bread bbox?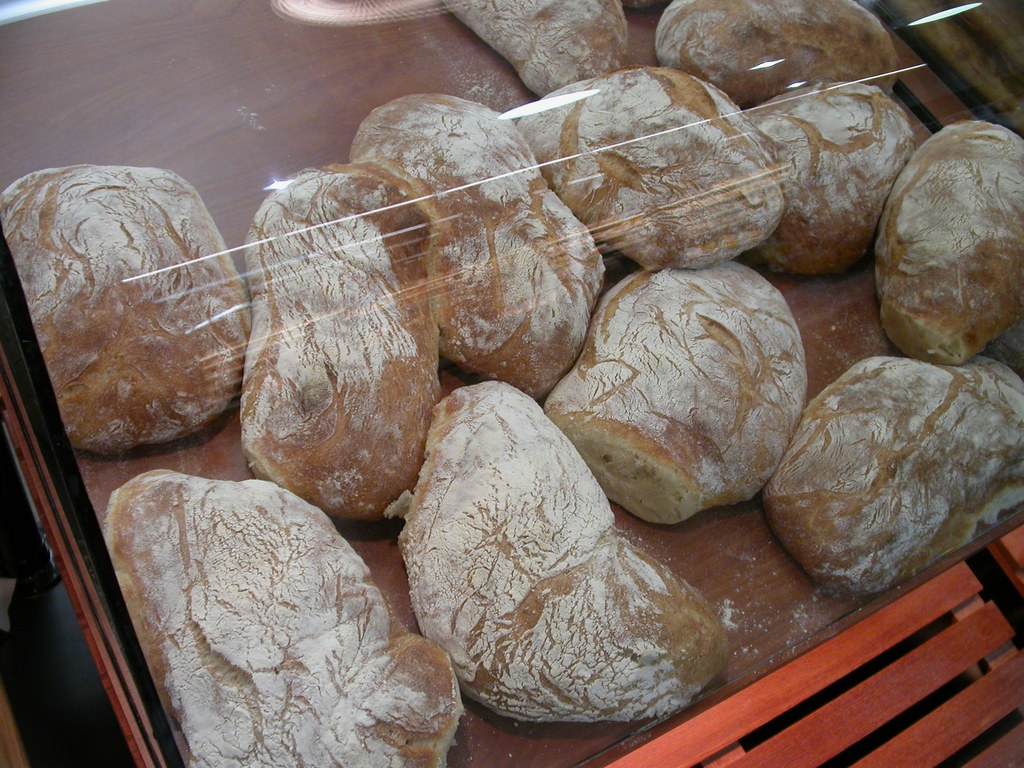
878, 115, 1023, 365
